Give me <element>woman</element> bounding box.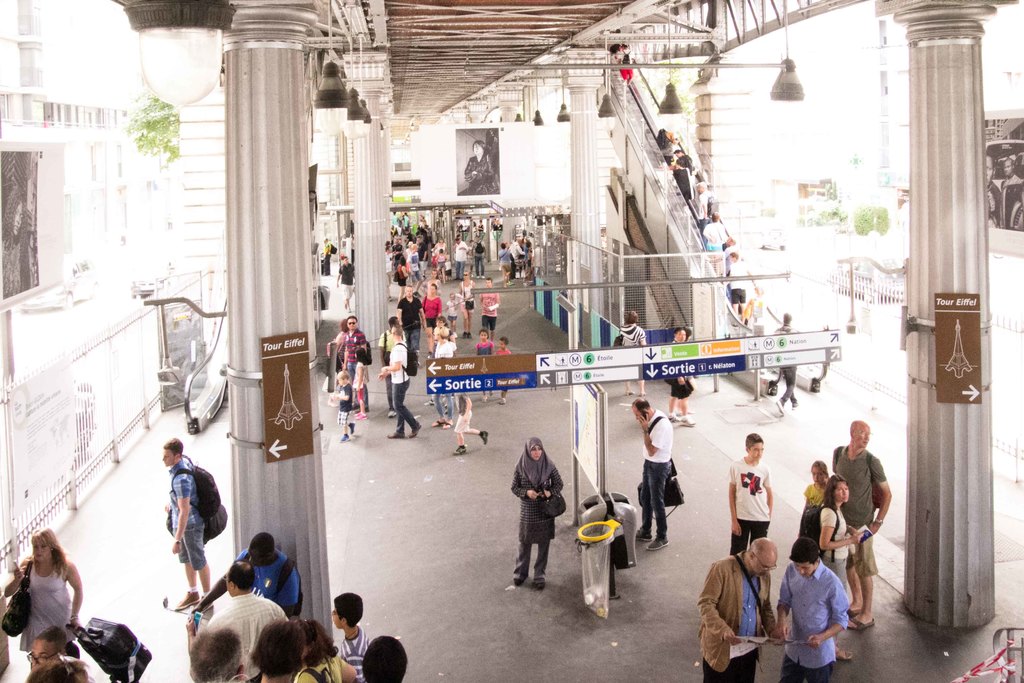
[left=414, top=279, right=444, bottom=363].
